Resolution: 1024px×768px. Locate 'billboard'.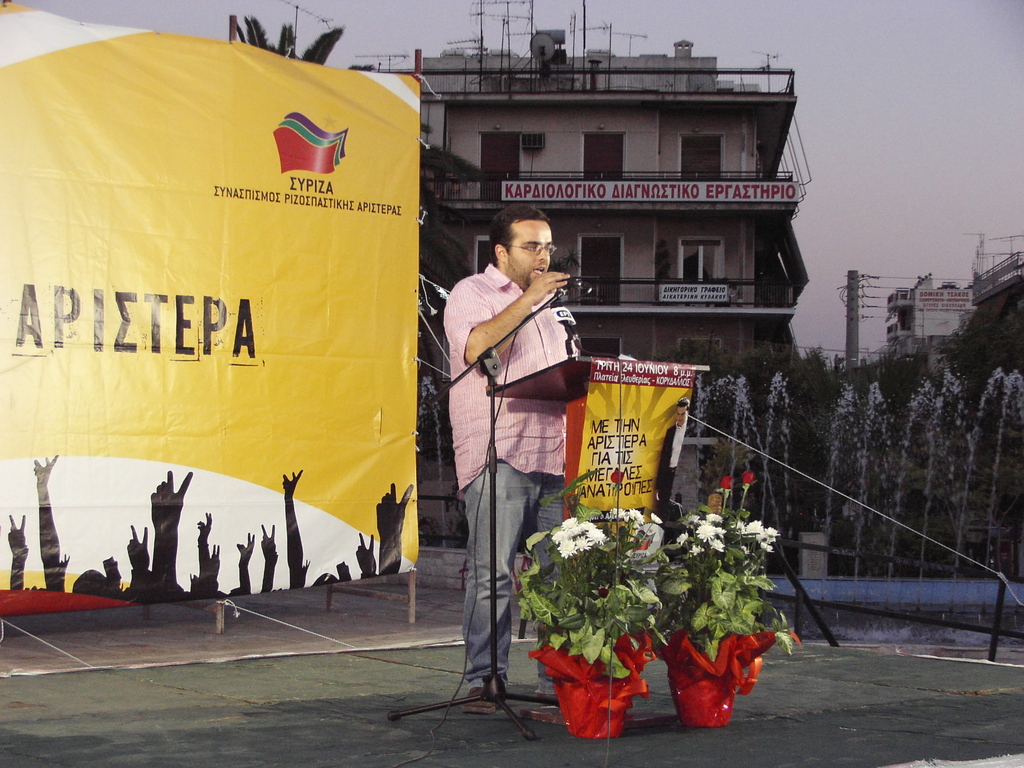
[566,356,700,563].
